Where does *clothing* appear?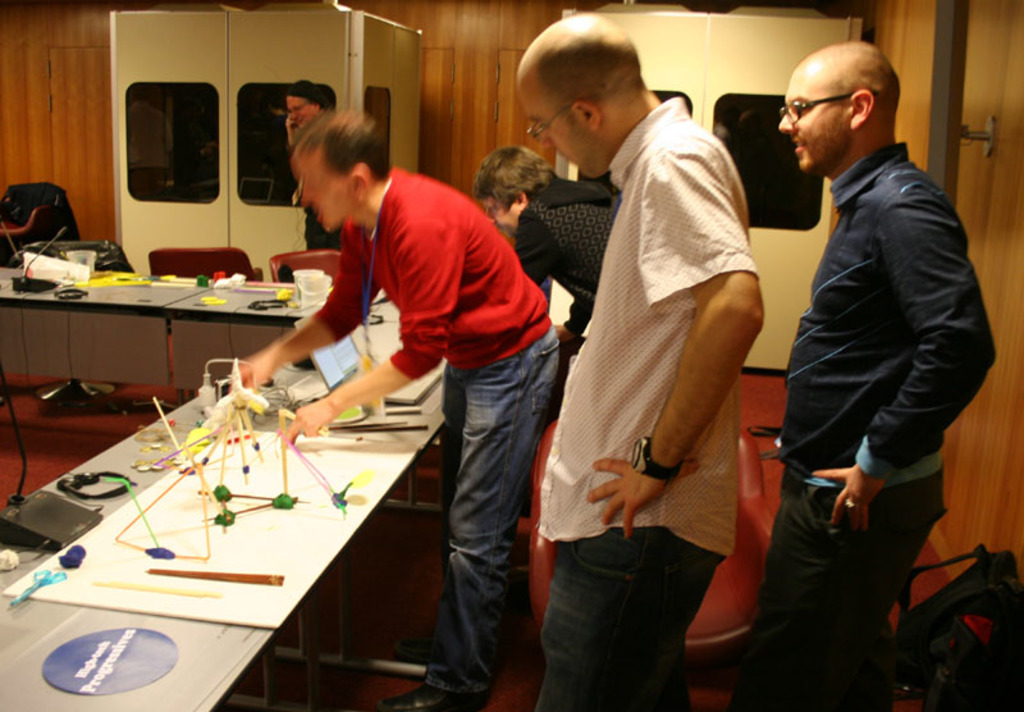
Appears at pyautogui.locateOnScreen(777, 138, 1005, 492).
